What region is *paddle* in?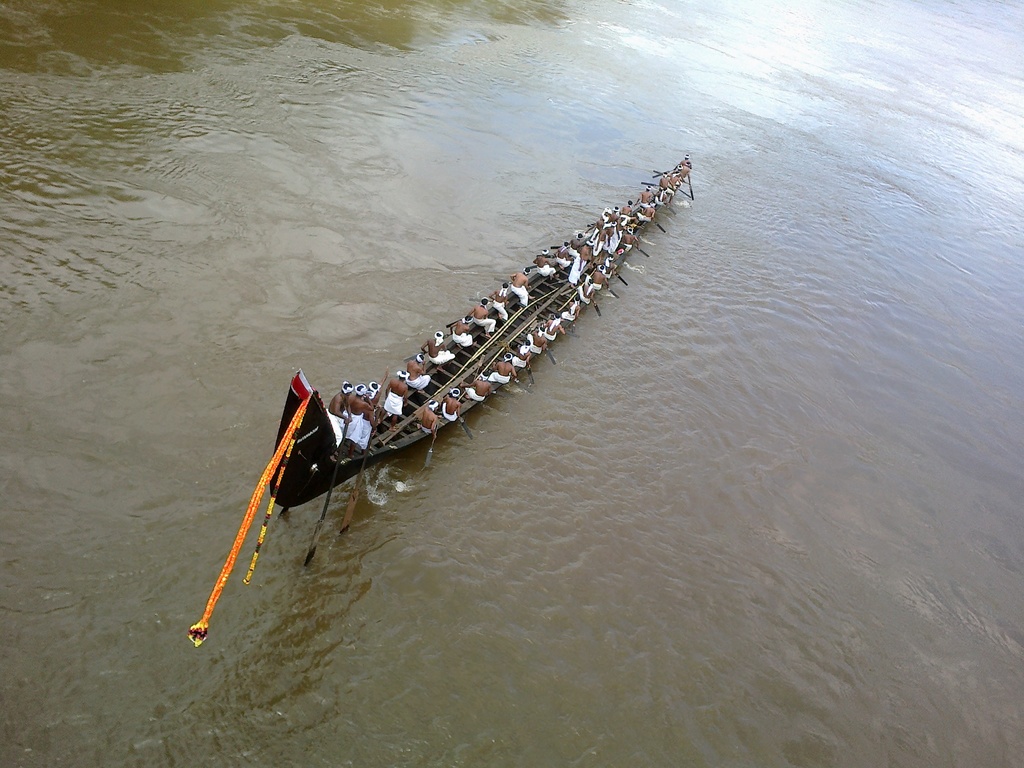
<region>591, 301, 600, 318</region>.
